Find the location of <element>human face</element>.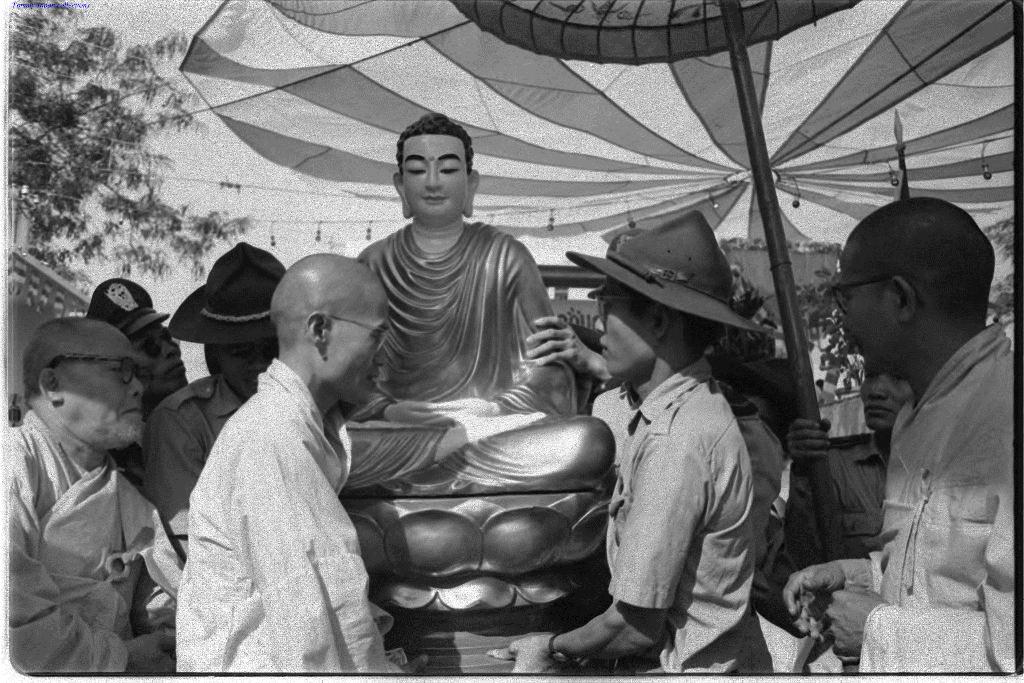
Location: {"x1": 129, "y1": 324, "x2": 191, "y2": 397}.
